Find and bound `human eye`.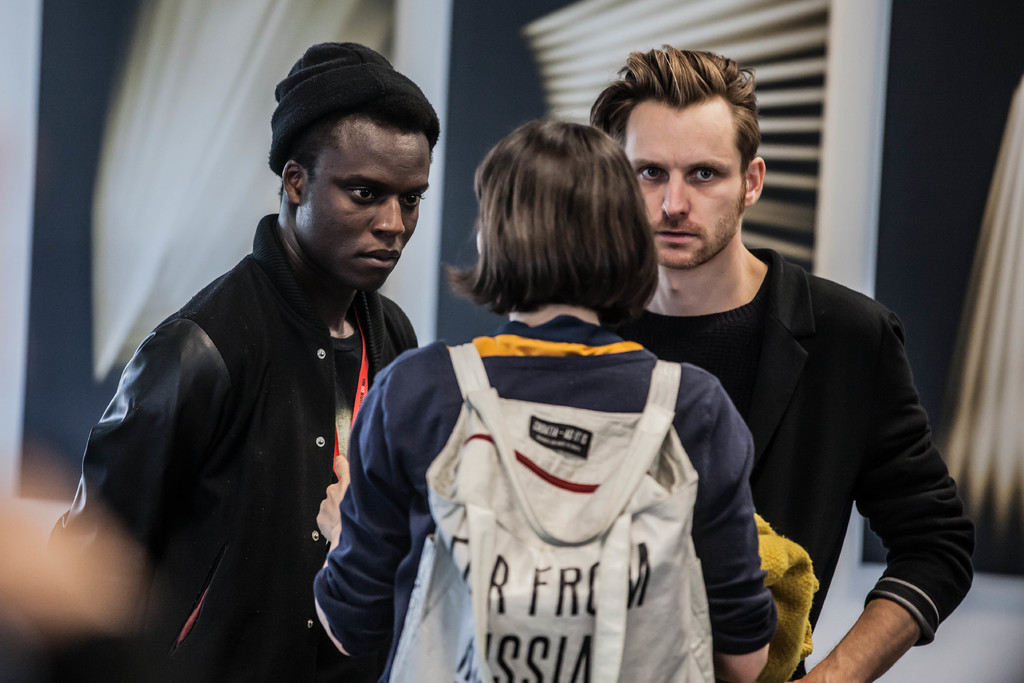
Bound: BBox(636, 162, 668, 183).
